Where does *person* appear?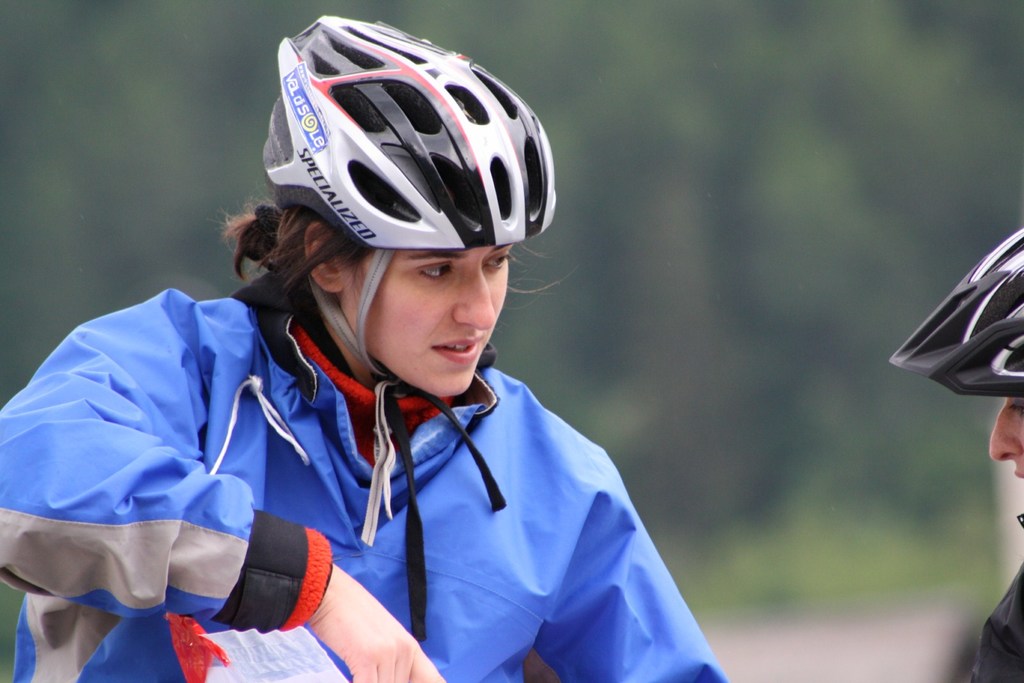
Appears at BBox(0, 12, 735, 682).
